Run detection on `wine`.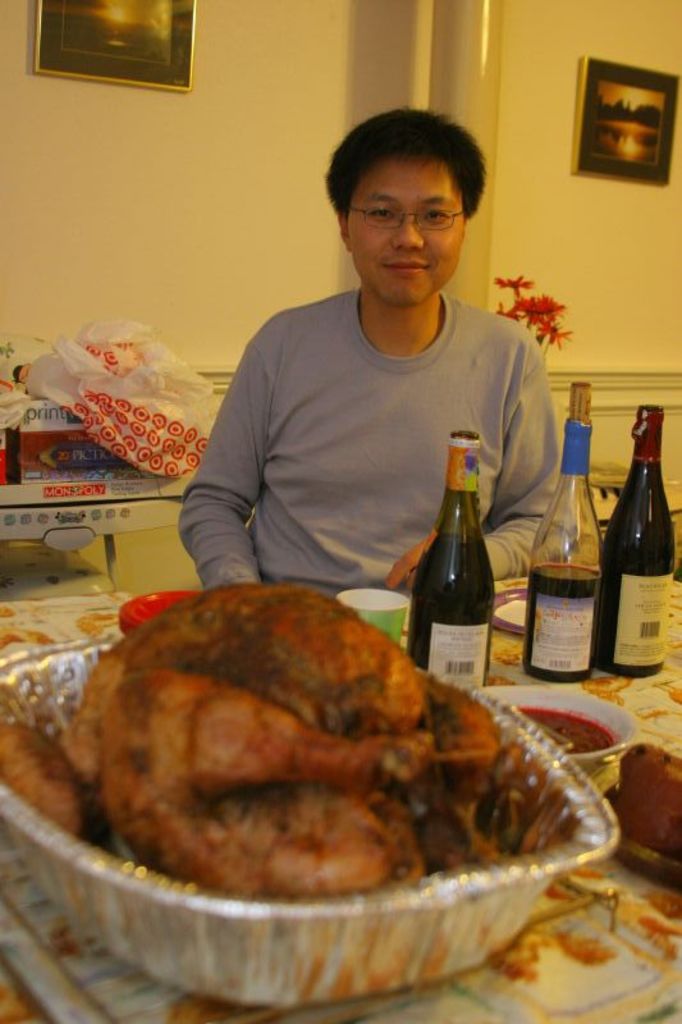
Result: [528, 563, 599, 681].
